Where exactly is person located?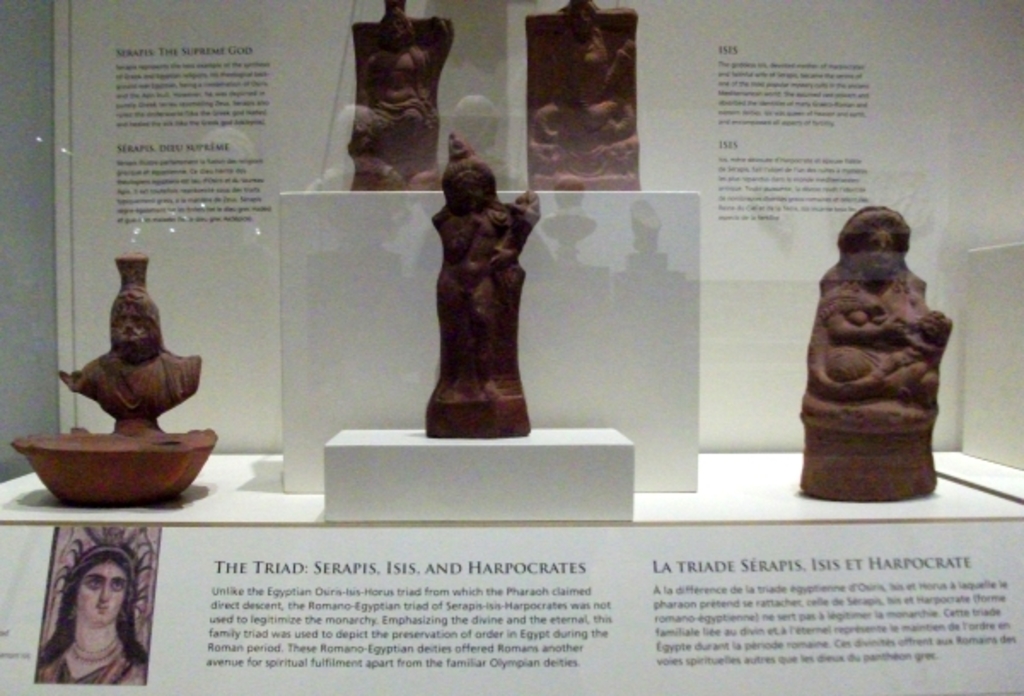
Its bounding box is rect(26, 529, 150, 684).
